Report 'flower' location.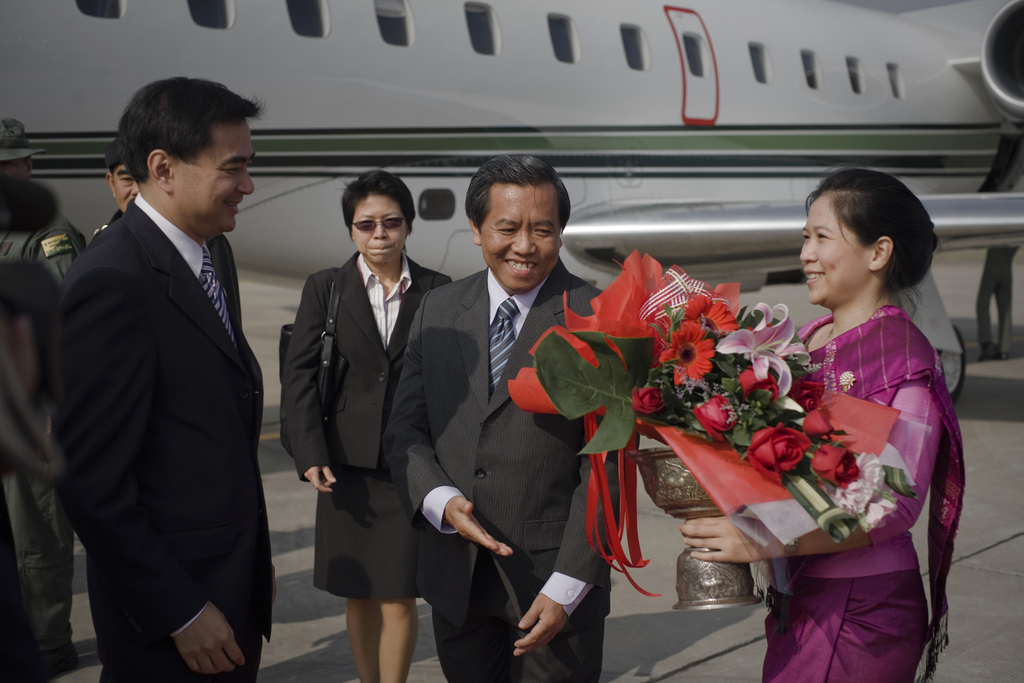
Report: [746, 422, 814, 481].
